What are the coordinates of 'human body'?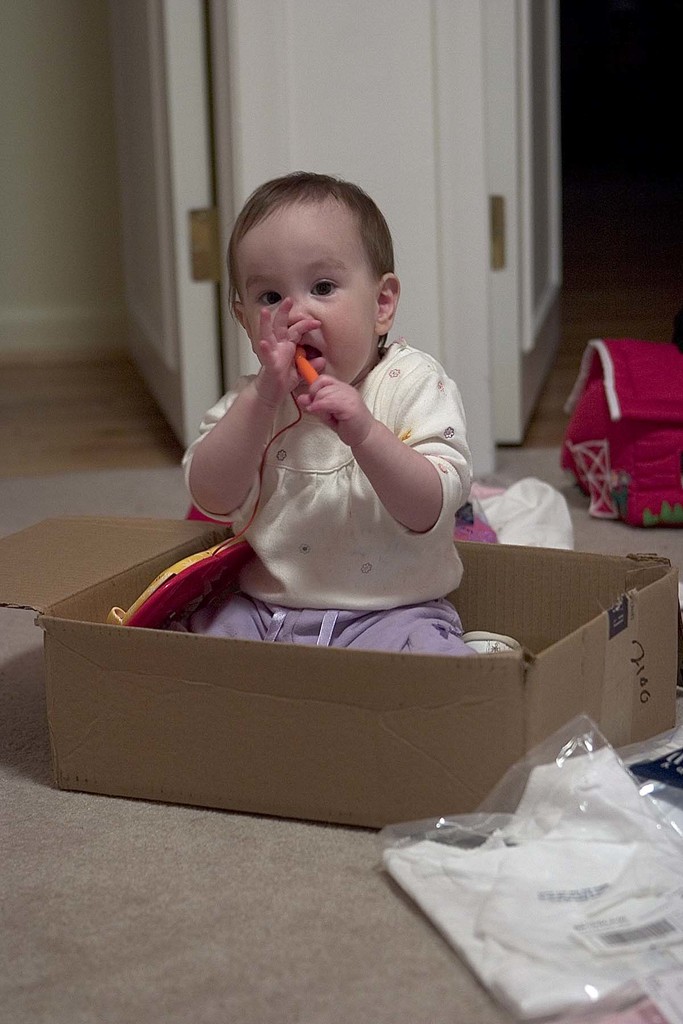
(left=177, top=169, right=484, bottom=657).
